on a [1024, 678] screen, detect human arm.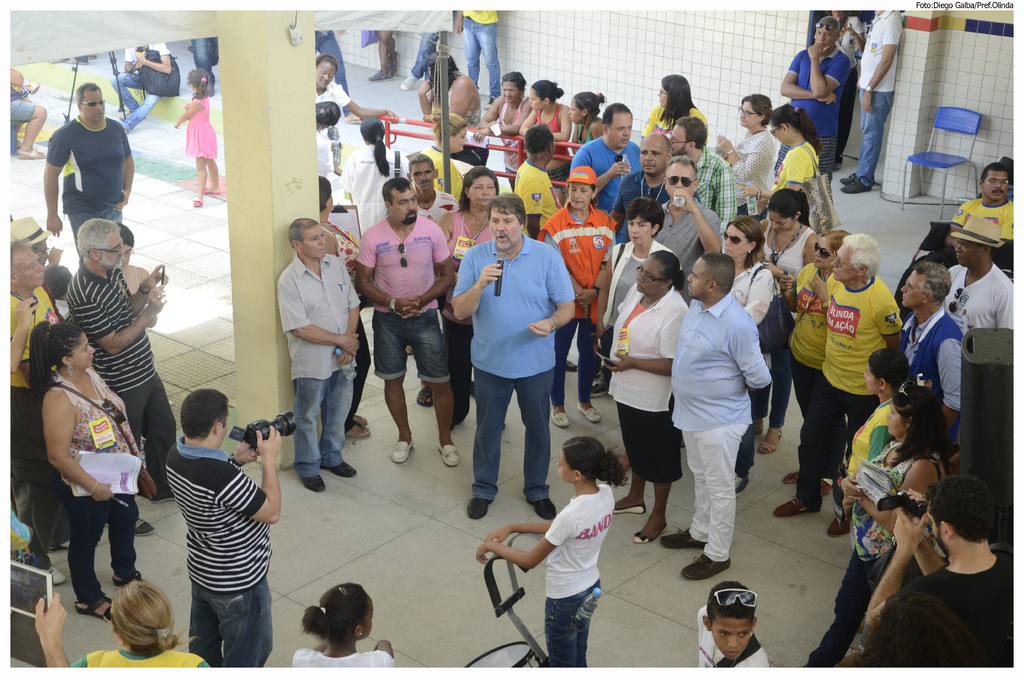
(x1=860, y1=501, x2=929, y2=644).
